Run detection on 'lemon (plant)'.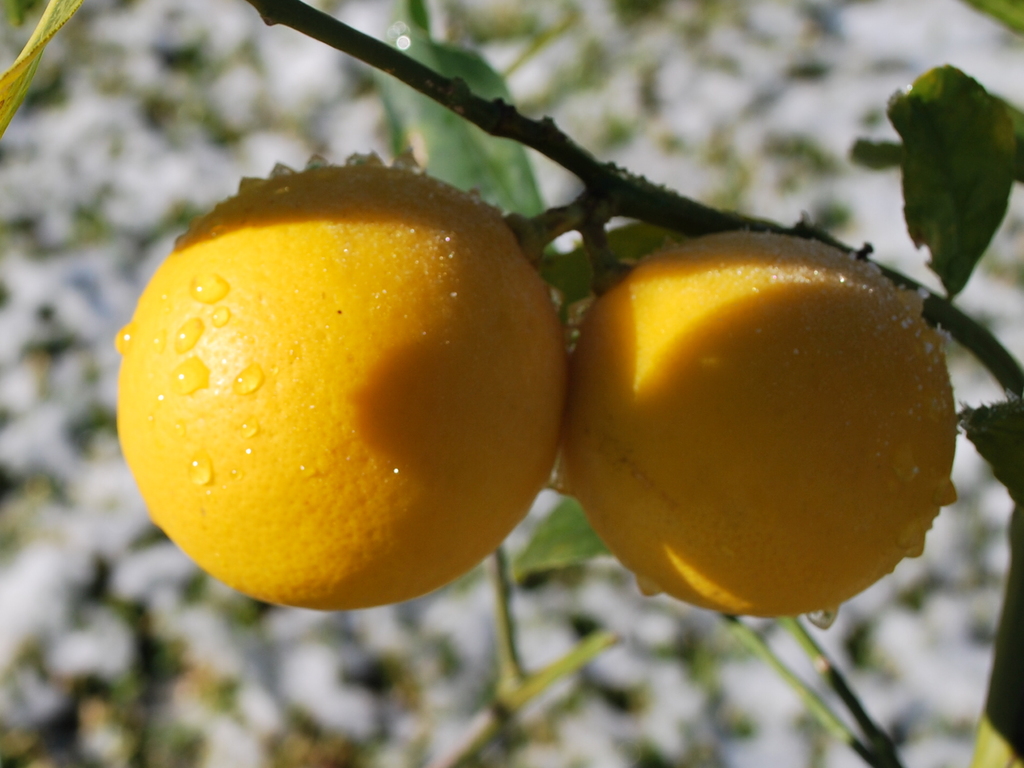
Result: x1=109 y1=149 x2=568 y2=615.
